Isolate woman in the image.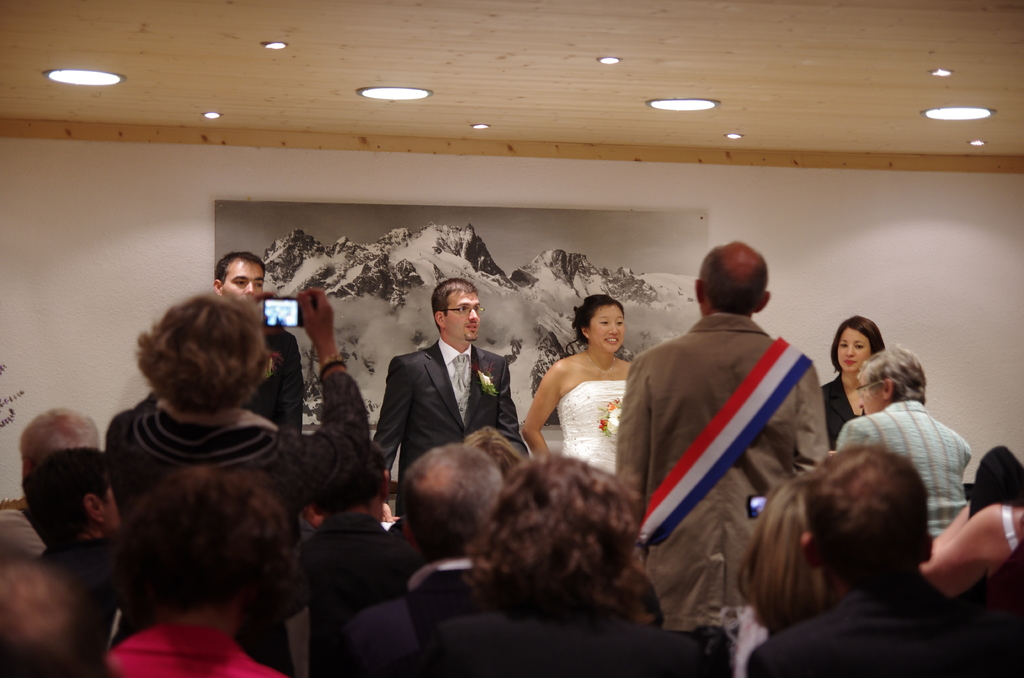
Isolated region: Rect(105, 286, 381, 677).
